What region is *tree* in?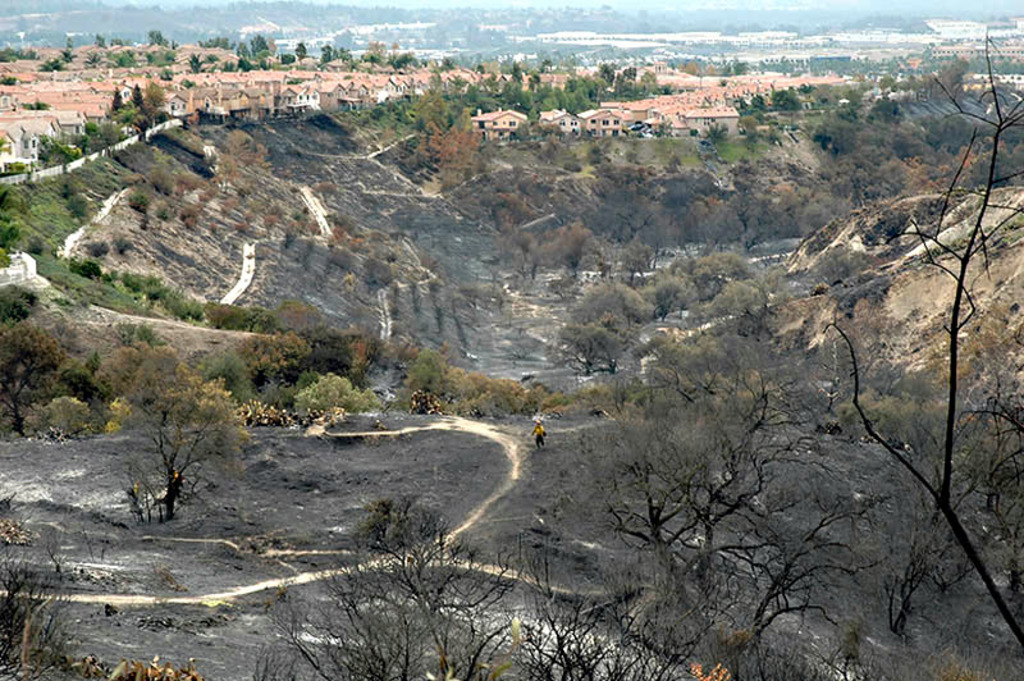
select_region(237, 42, 250, 69).
